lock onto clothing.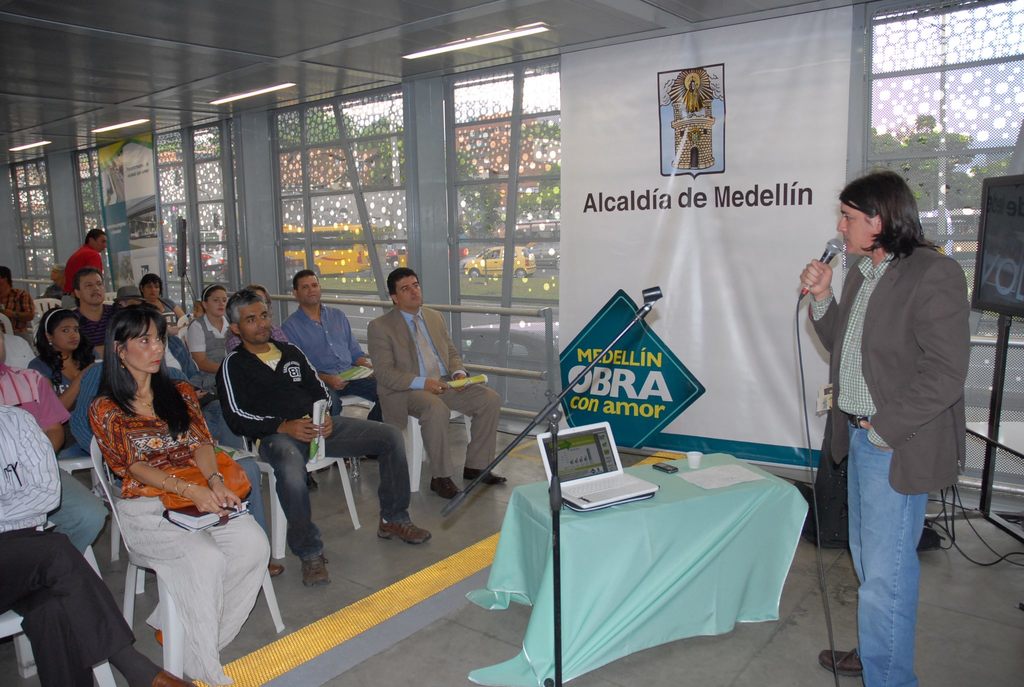
Locked: BBox(369, 296, 490, 474).
